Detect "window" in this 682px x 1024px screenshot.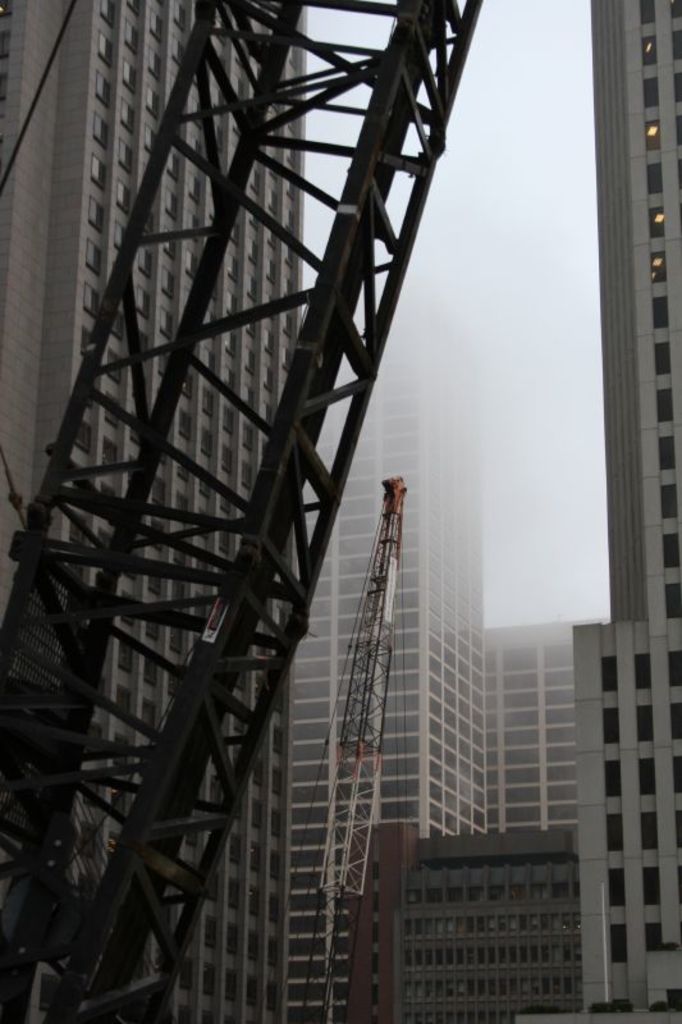
Detection: {"x1": 502, "y1": 708, "x2": 539, "y2": 726}.
